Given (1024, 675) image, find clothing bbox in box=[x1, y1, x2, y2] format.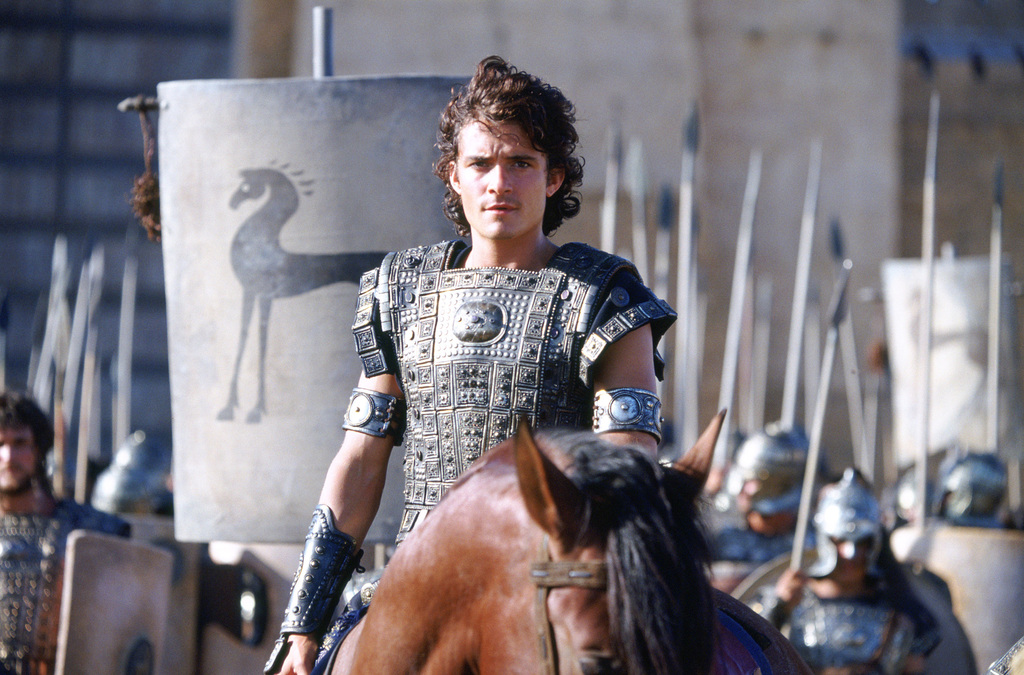
box=[749, 571, 924, 674].
